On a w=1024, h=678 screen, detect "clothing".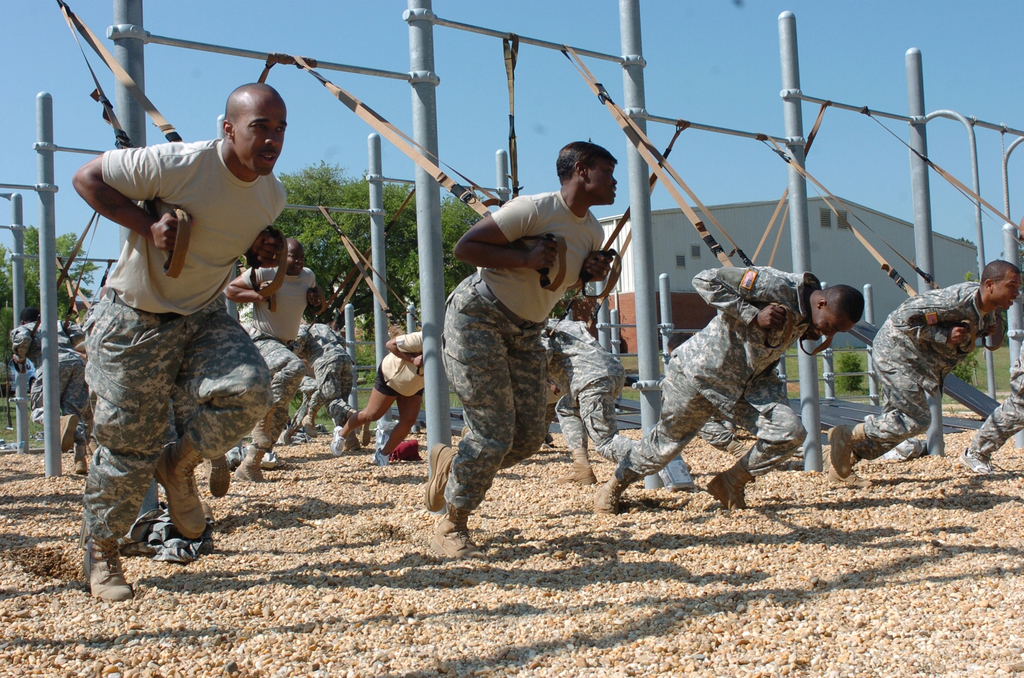
box(447, 187, 568, 499).
